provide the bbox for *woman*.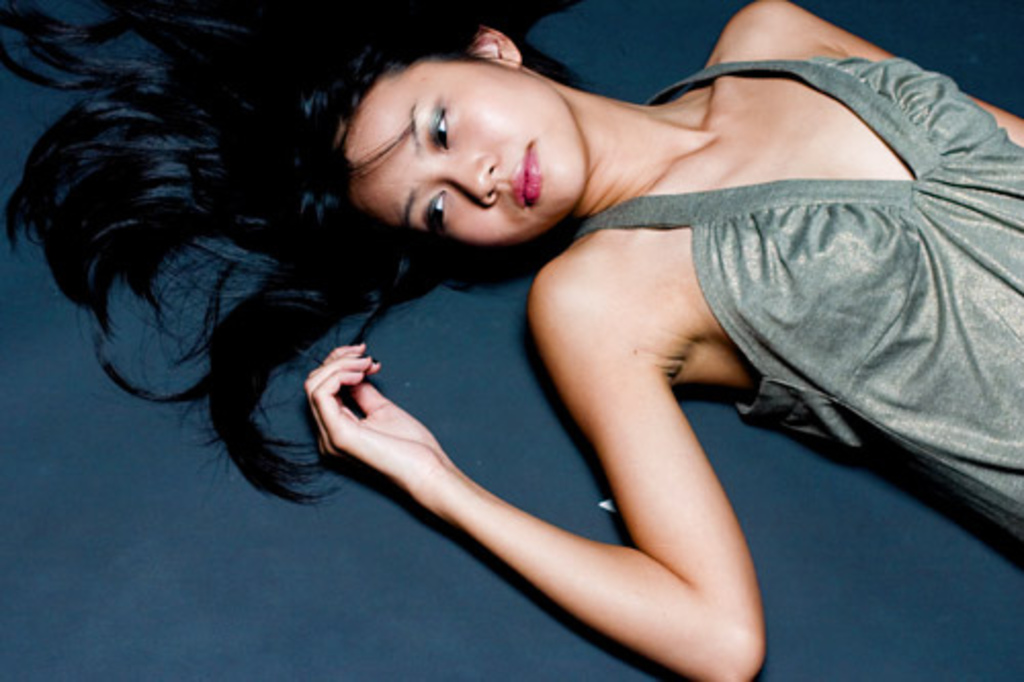
0,0,1022,680.
